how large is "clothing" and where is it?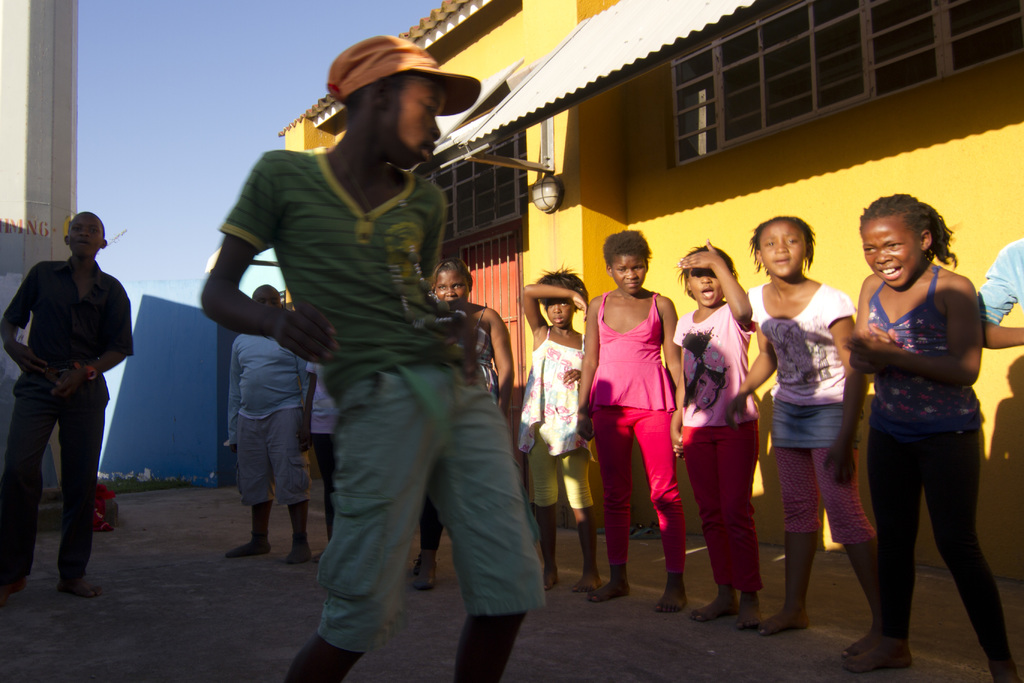
Bounding box: rect(518, 322, 599, 507).
